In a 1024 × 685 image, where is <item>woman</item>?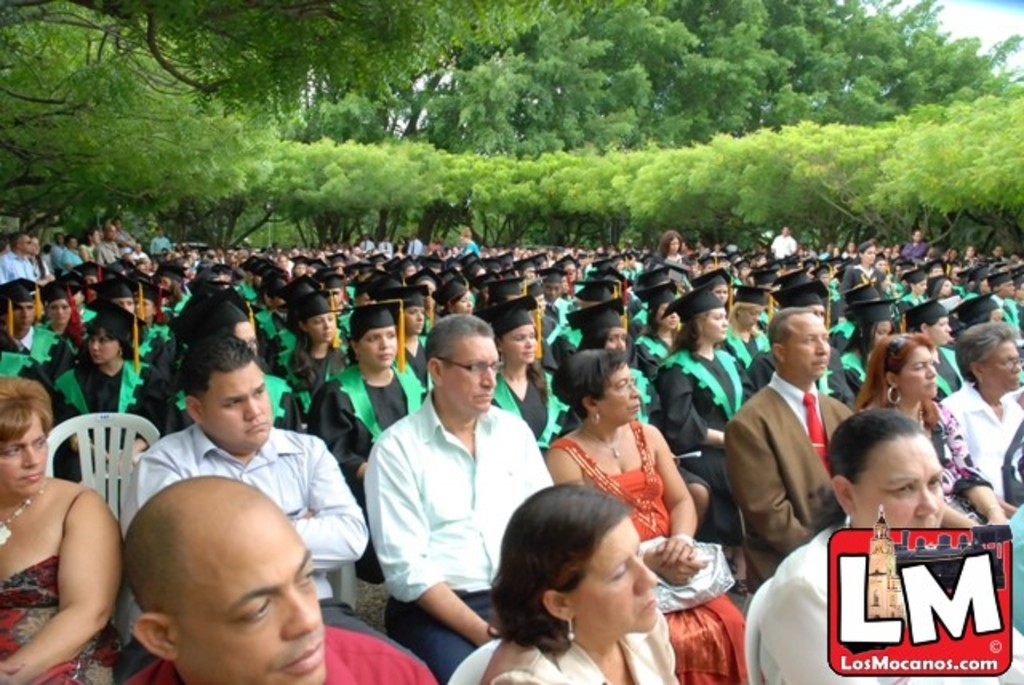
BBox(485, 483, 685, 683).
